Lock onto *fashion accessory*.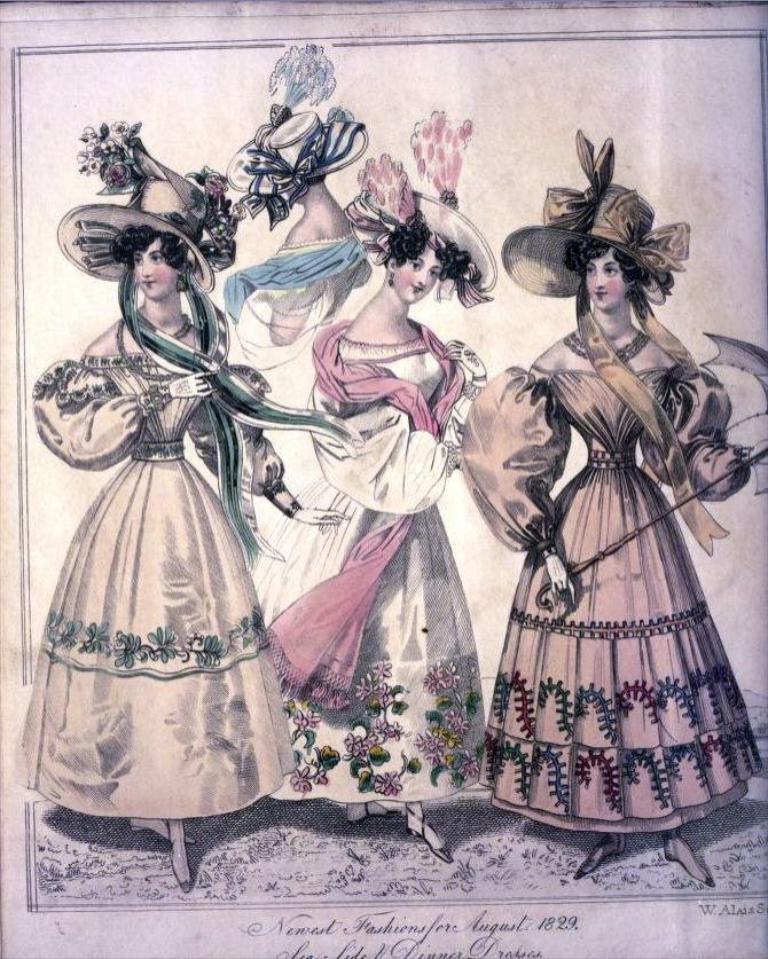
Locked: box(535, 329, 767, 611).
